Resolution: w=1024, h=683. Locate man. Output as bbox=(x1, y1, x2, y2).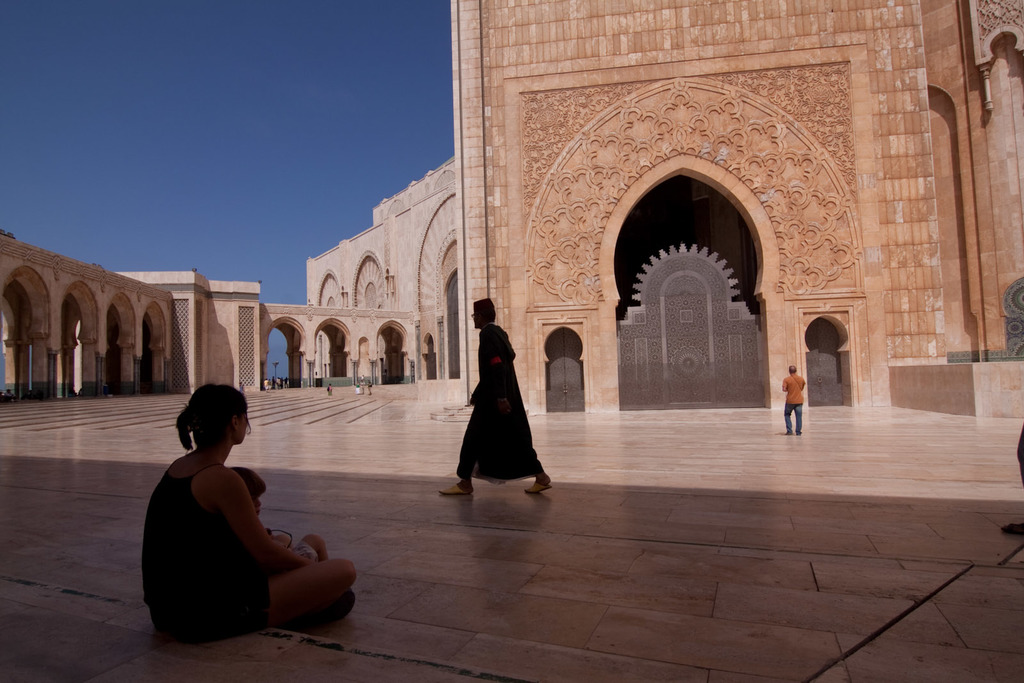
bbox=(780, 364, 806, 433).
